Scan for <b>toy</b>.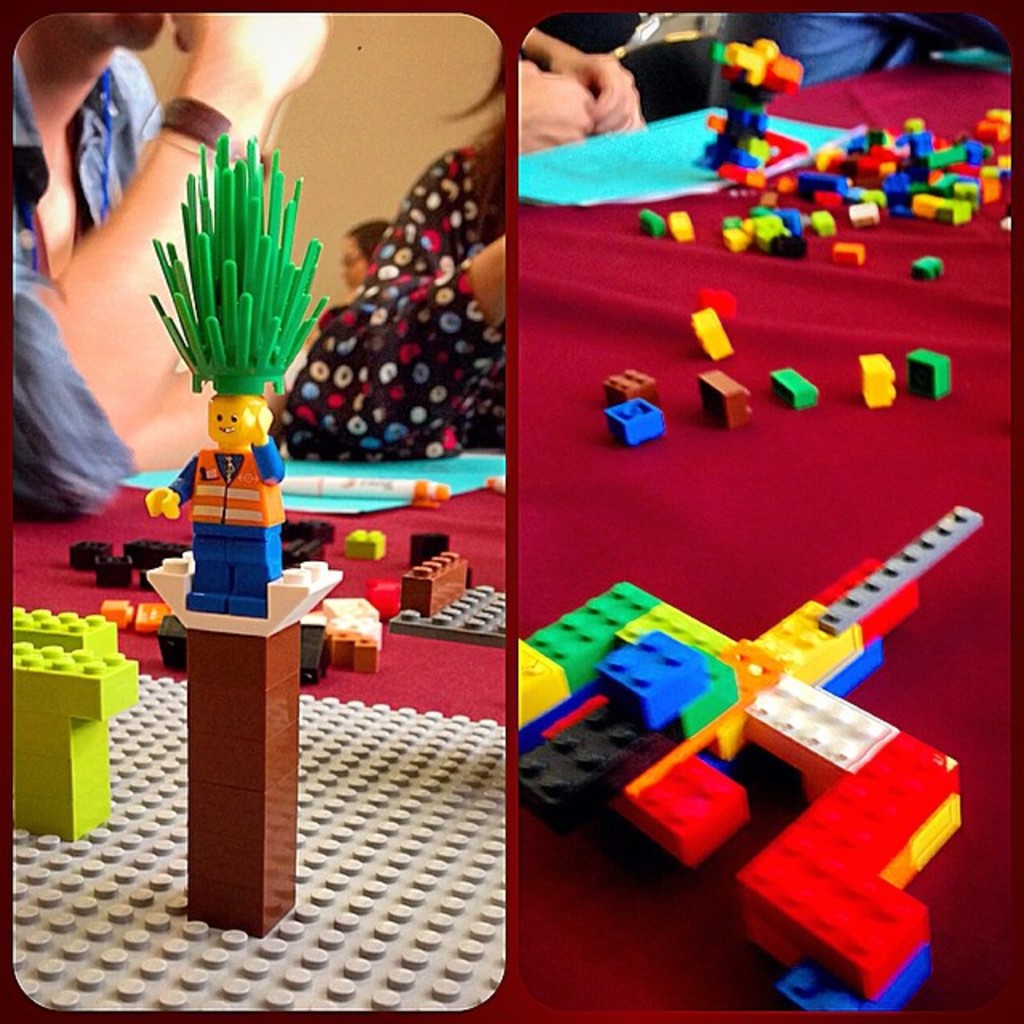
Scan result: box=[638, 213, 667, 238].
